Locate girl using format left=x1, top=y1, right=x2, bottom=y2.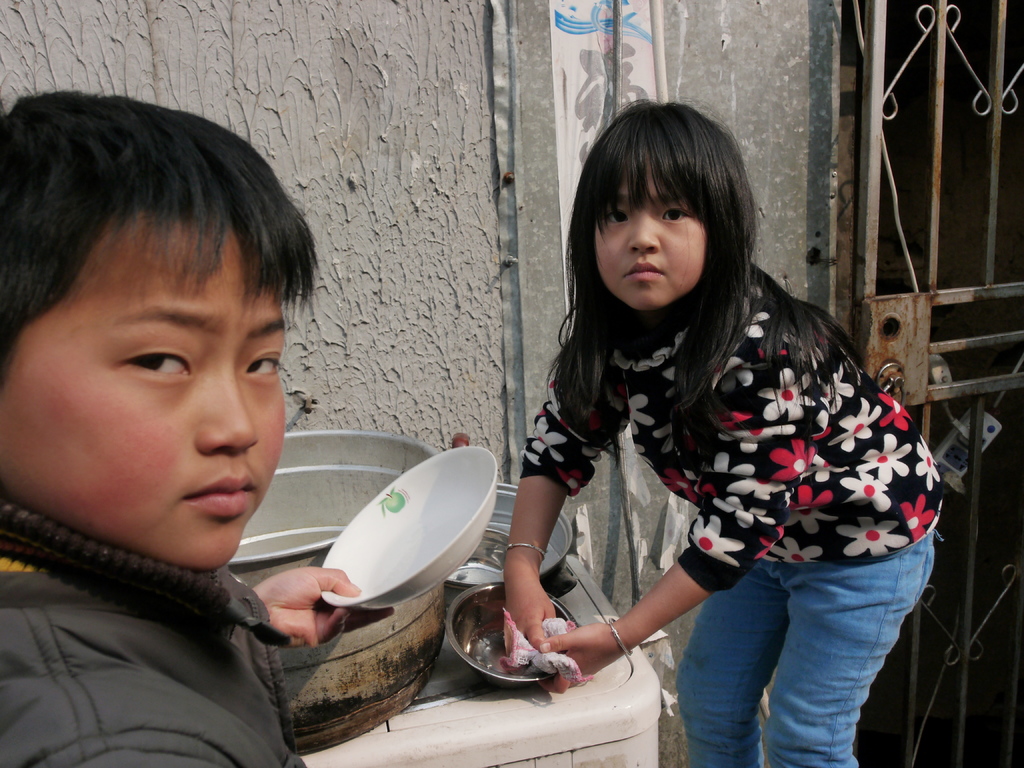
left=502, top=92, right=943, bottom=767.
